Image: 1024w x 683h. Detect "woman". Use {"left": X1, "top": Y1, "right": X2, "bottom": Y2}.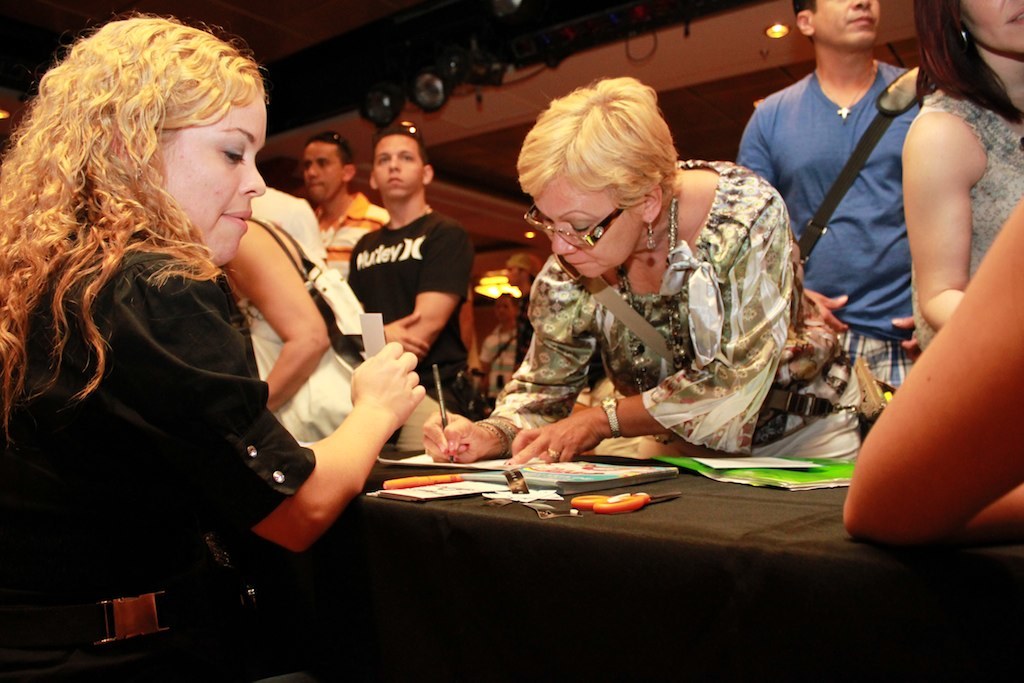
{"left": 221, "top": 187, "right": 378, "bottom": 448}.
